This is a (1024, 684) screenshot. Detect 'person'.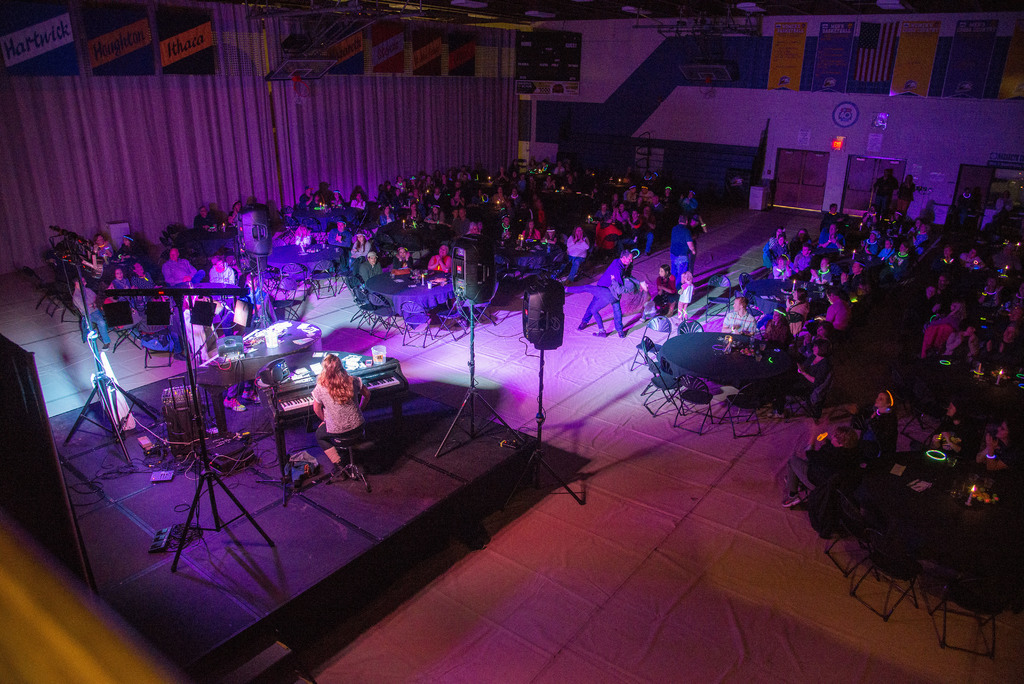
(542,229,559,243).
